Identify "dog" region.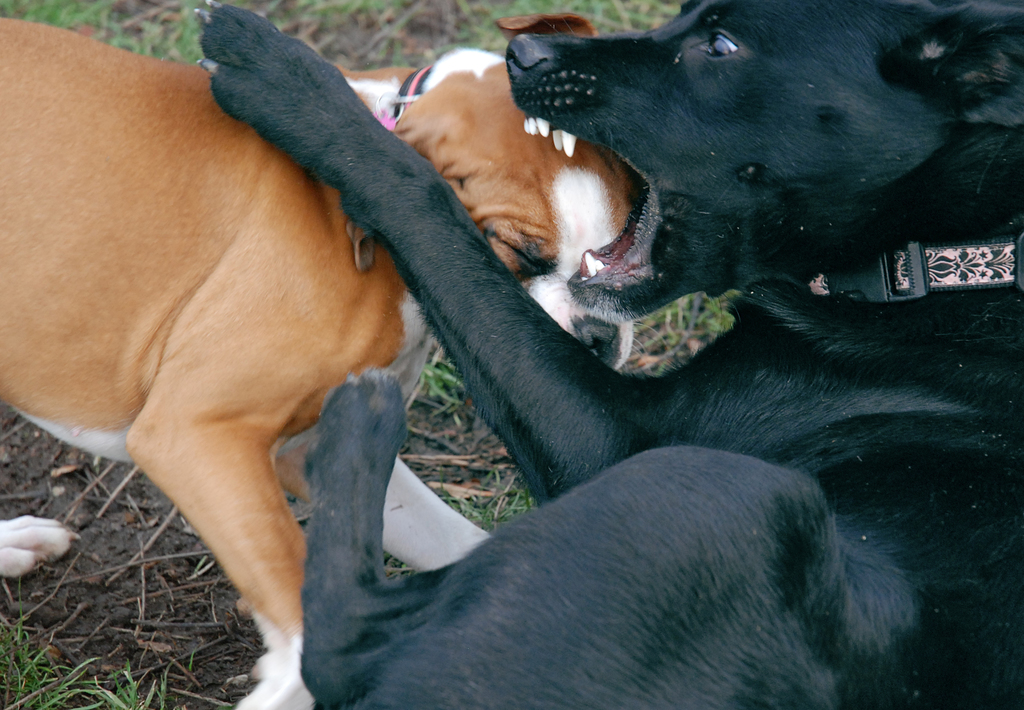
Region: 0,15,650,709.
